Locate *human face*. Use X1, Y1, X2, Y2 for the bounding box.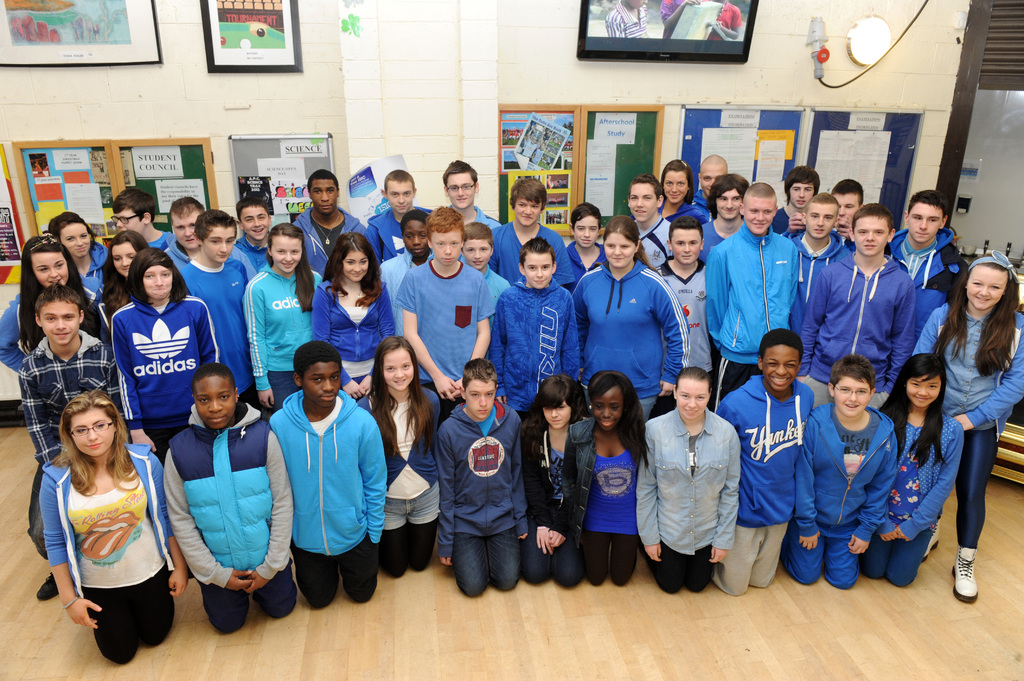
306, 178, 337, 218.
